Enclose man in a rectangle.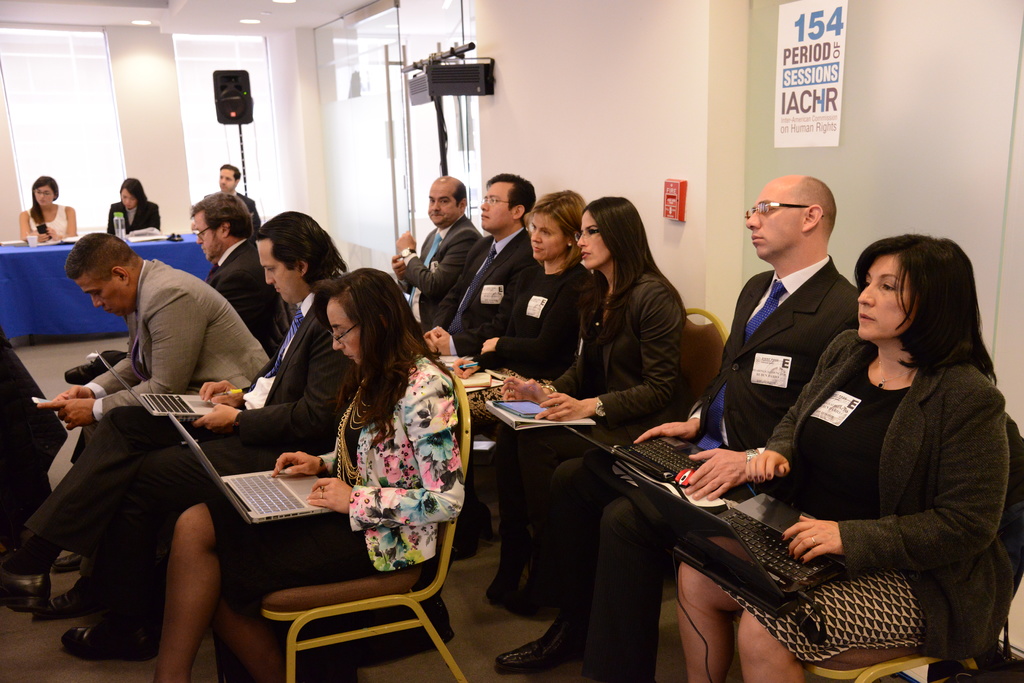
box(189, 191, 291, 358).
